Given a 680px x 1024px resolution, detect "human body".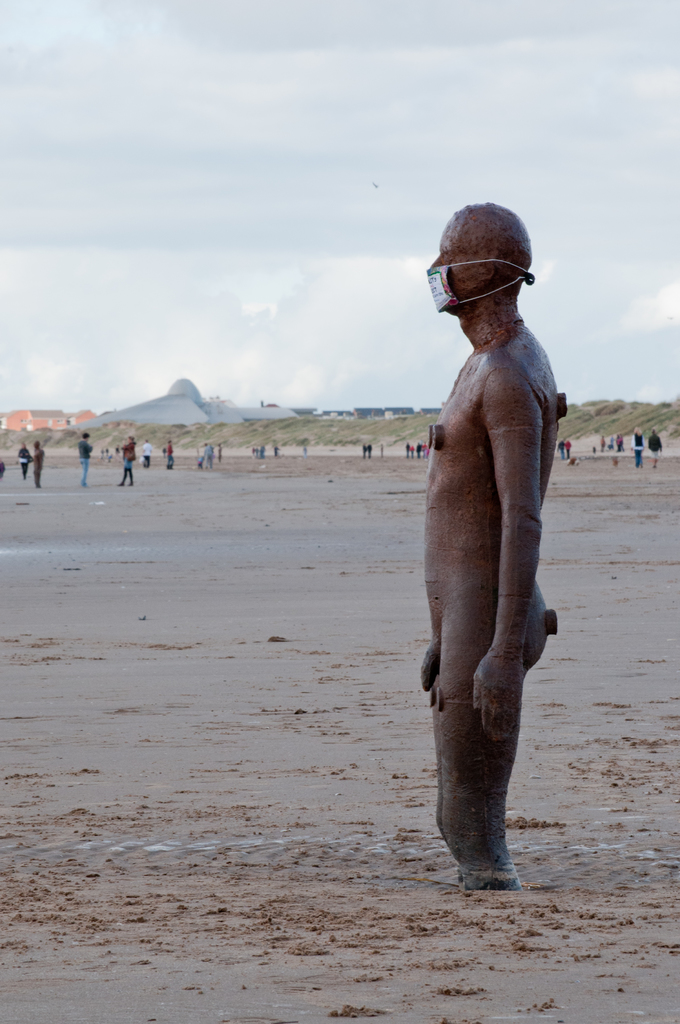
383/207/589/977.
